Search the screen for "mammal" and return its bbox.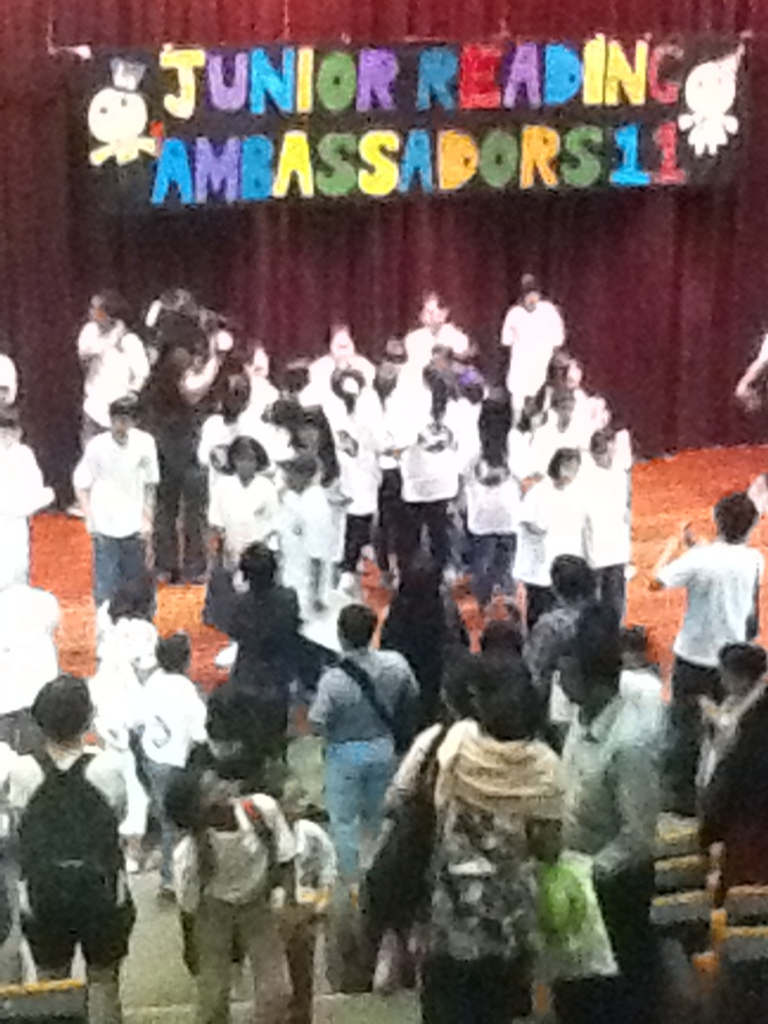
Found: <region>176, 668, 254, 1001</region>.
